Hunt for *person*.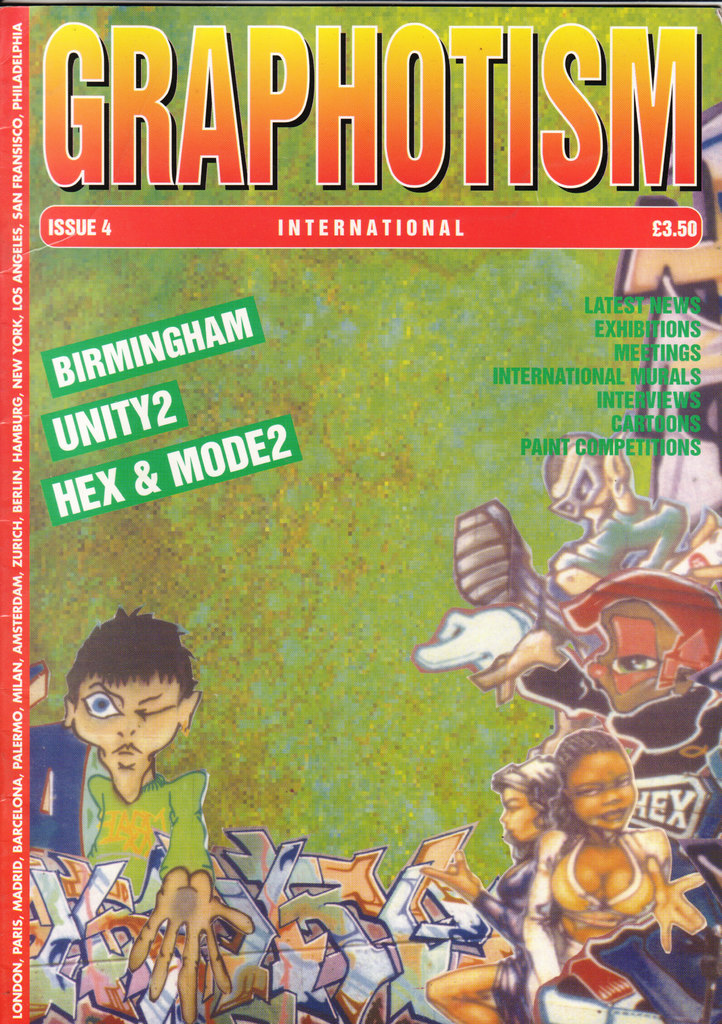
Hunted down at x1=551, y1=727, x2=716, y2=1023.
